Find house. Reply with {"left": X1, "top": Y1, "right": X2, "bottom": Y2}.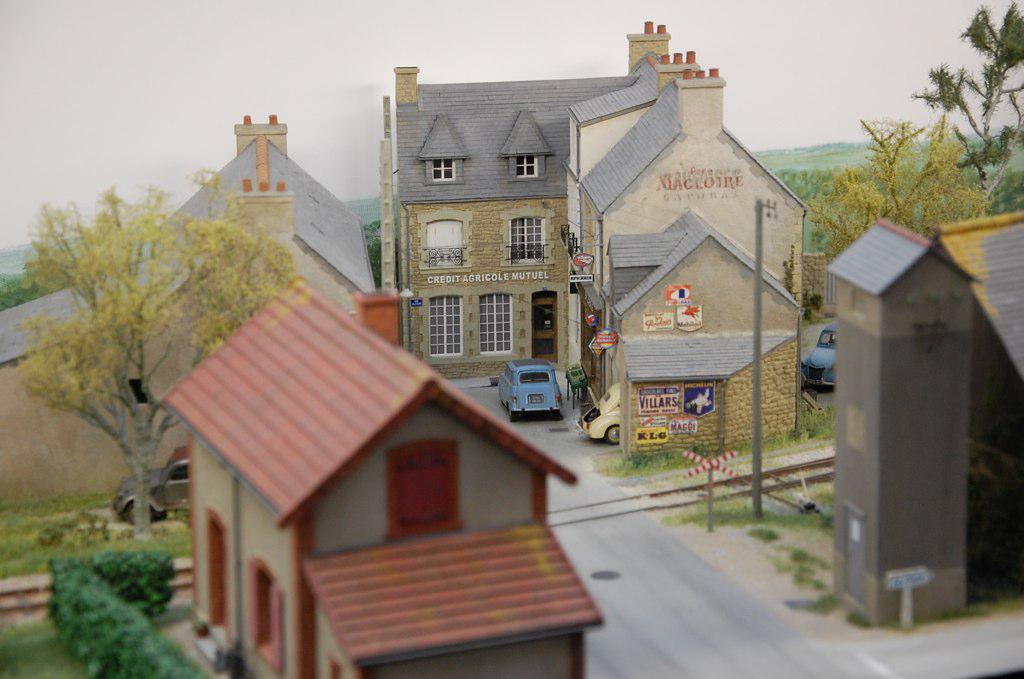
{"left": 828, "top": 226, "right": 1023, "bottom": 637}.
